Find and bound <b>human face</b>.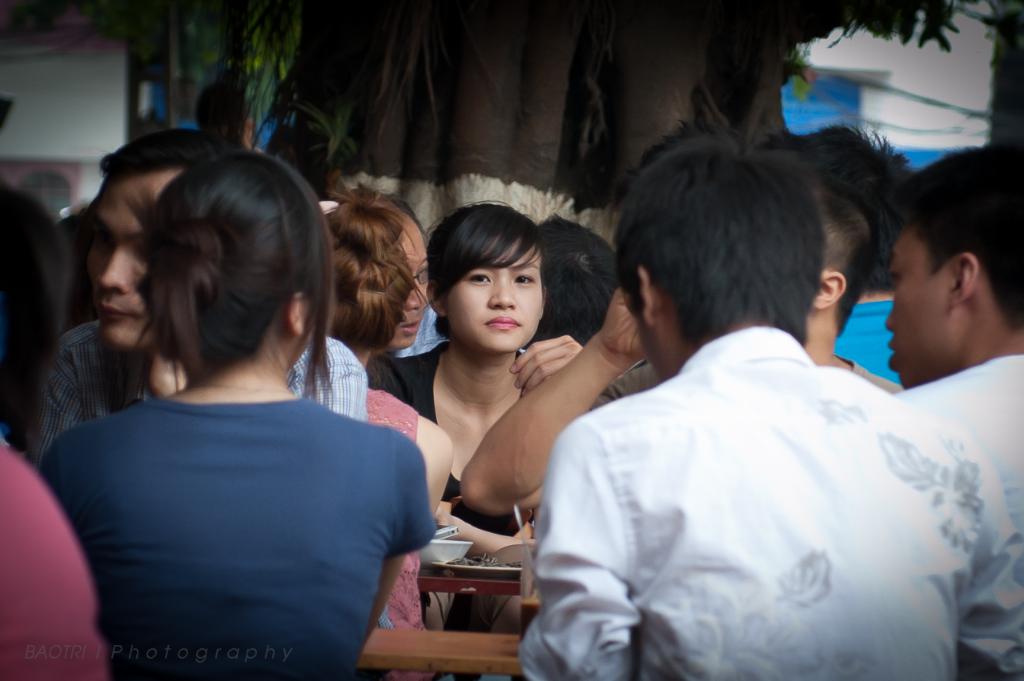
Bound: [left=373, top=214, right=430, bottom=351].
